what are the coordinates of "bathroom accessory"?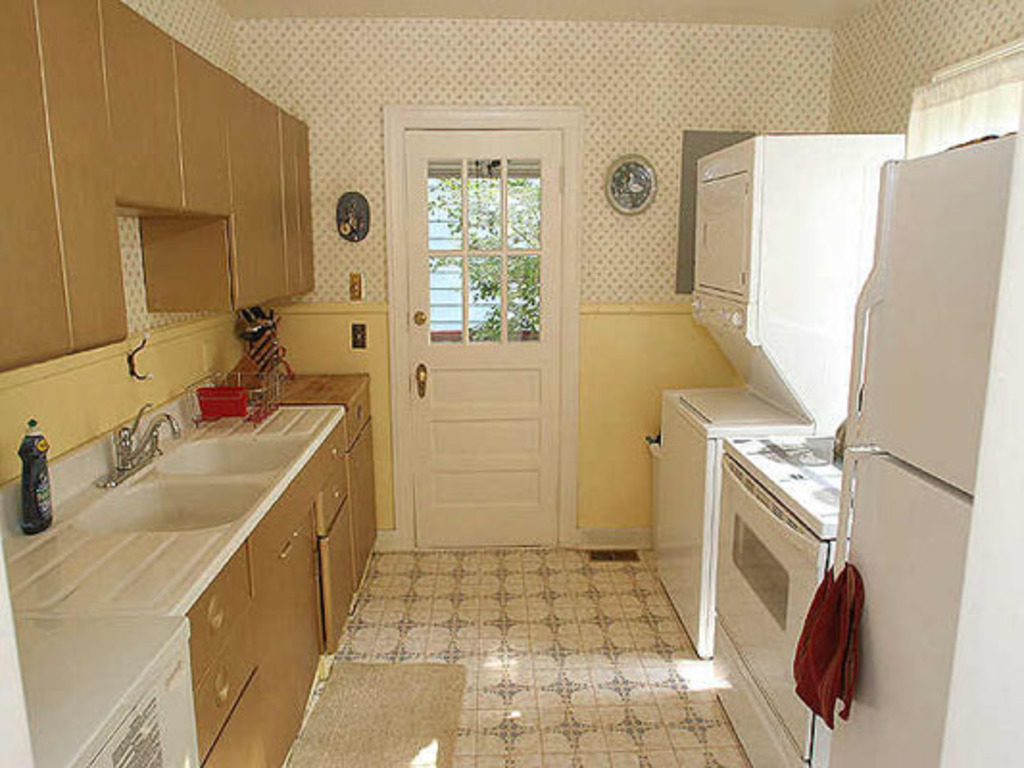
BBox(86, 467, 277, 545).
